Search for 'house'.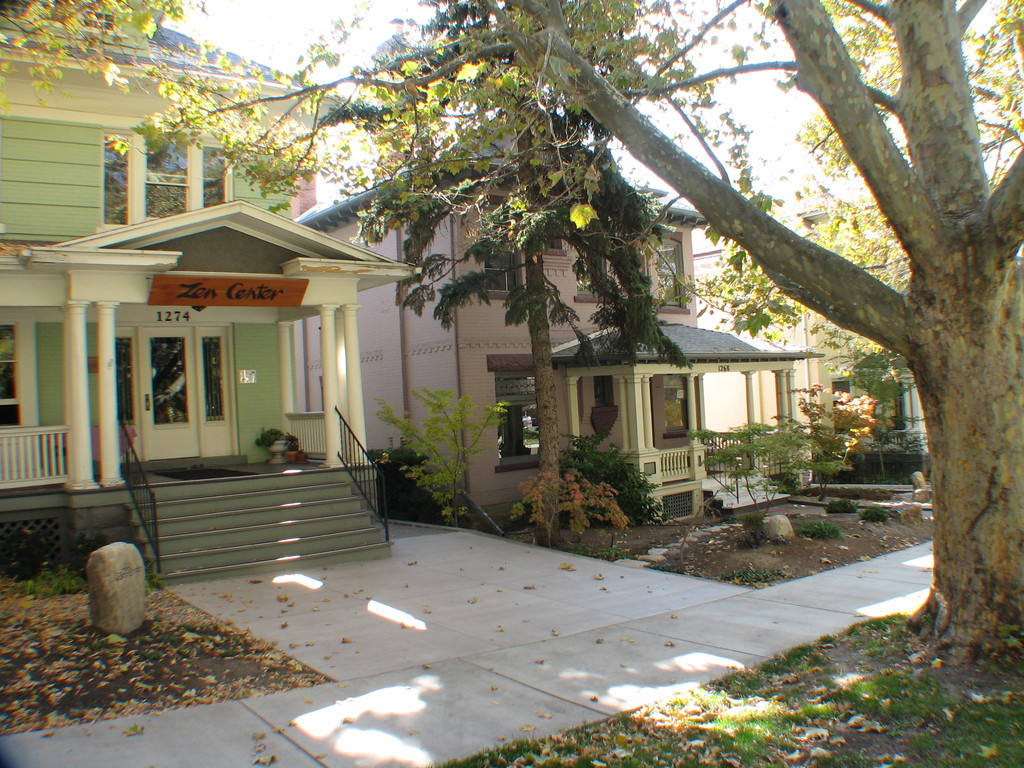
Found at 685:198:920:484.
